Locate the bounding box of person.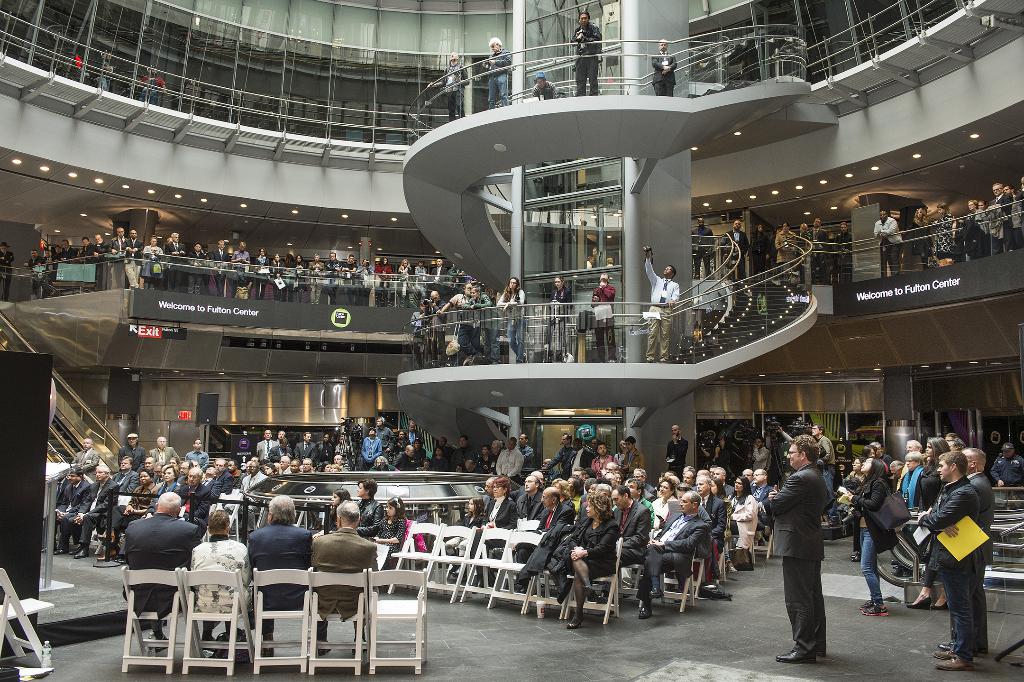
Bounding box: <bbox>808, 217, 829, 282</bbox>.
